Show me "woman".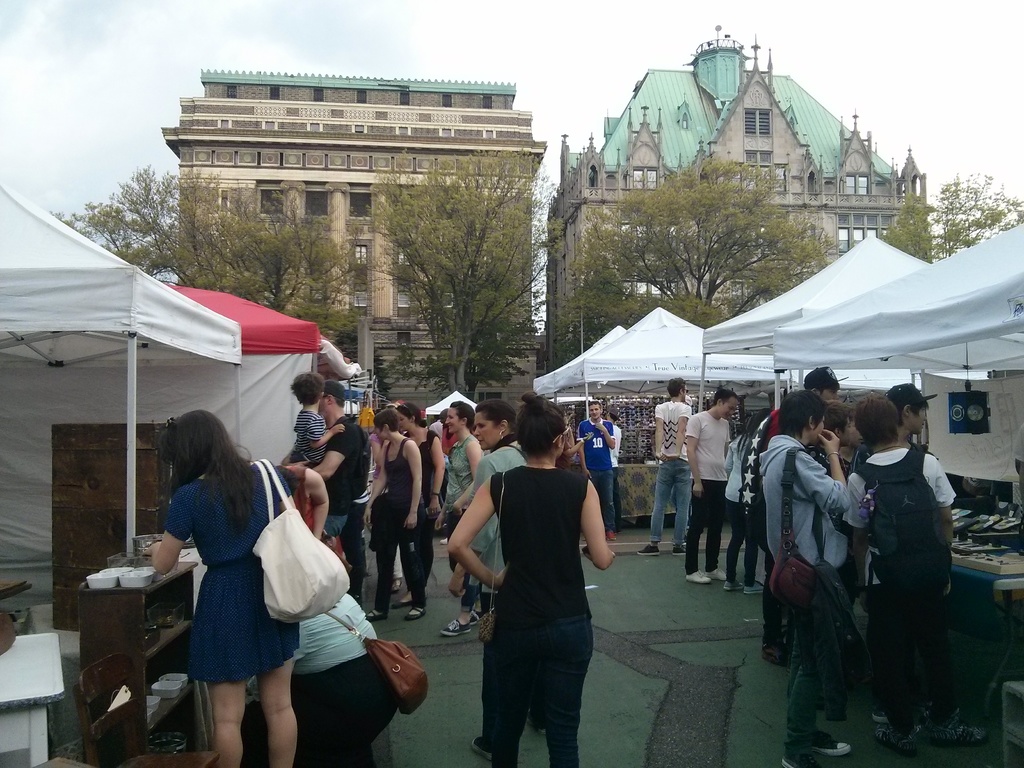
"woman" is here: {"left": 448, "top": 388, "right": 616, "bottom": 767}.
